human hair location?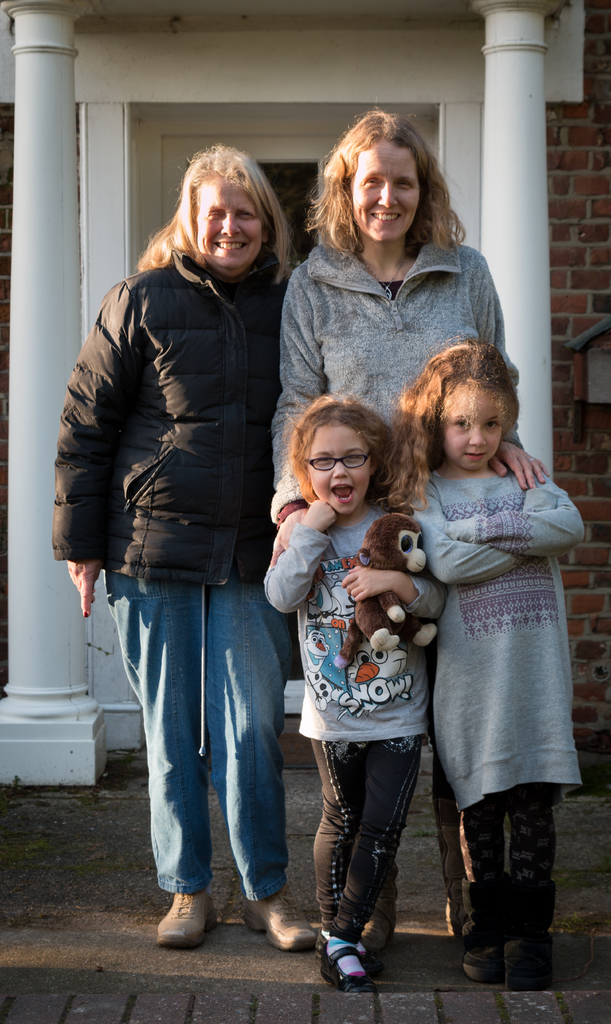
{"x1": 135, "y1": 143, "x2": 300, "y2": 285}
